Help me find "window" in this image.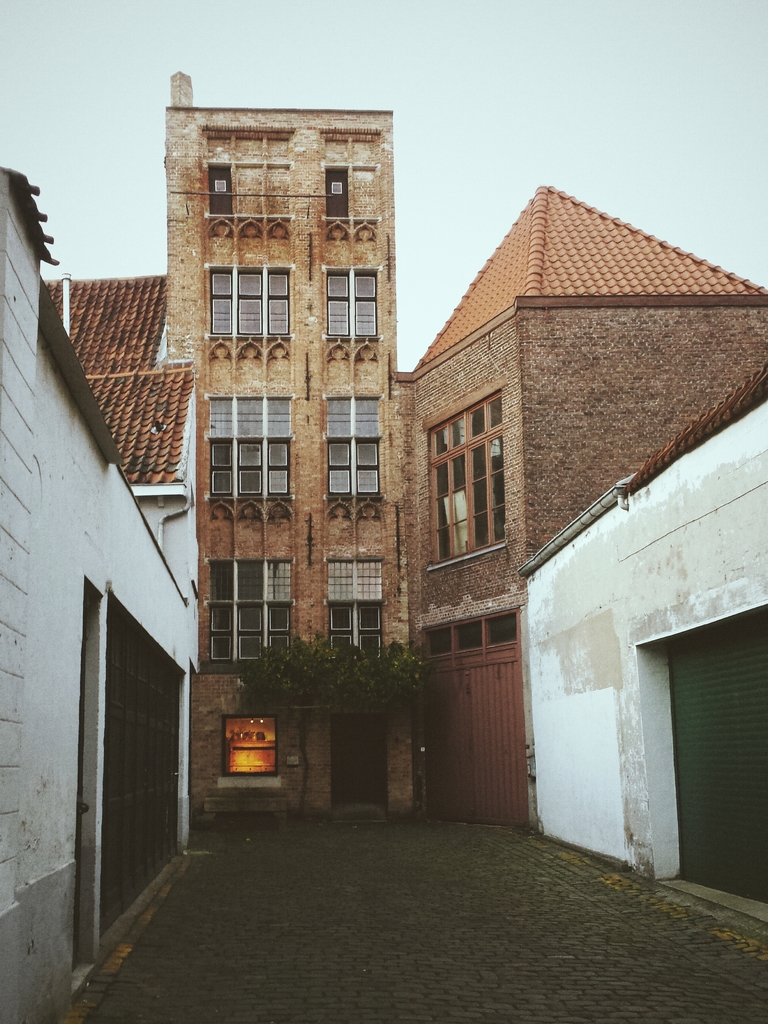
Found it: pyautogui.locateOnScreen(209, 266, 292, 337).
